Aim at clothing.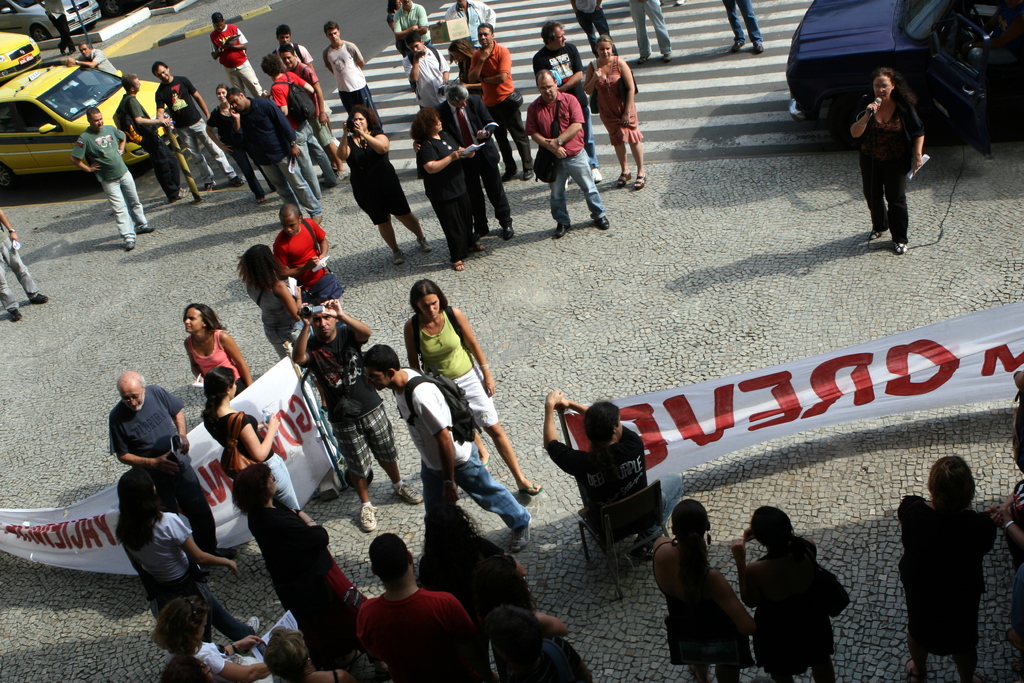
Aimed at l=440, t=0, r=495, b=48.
